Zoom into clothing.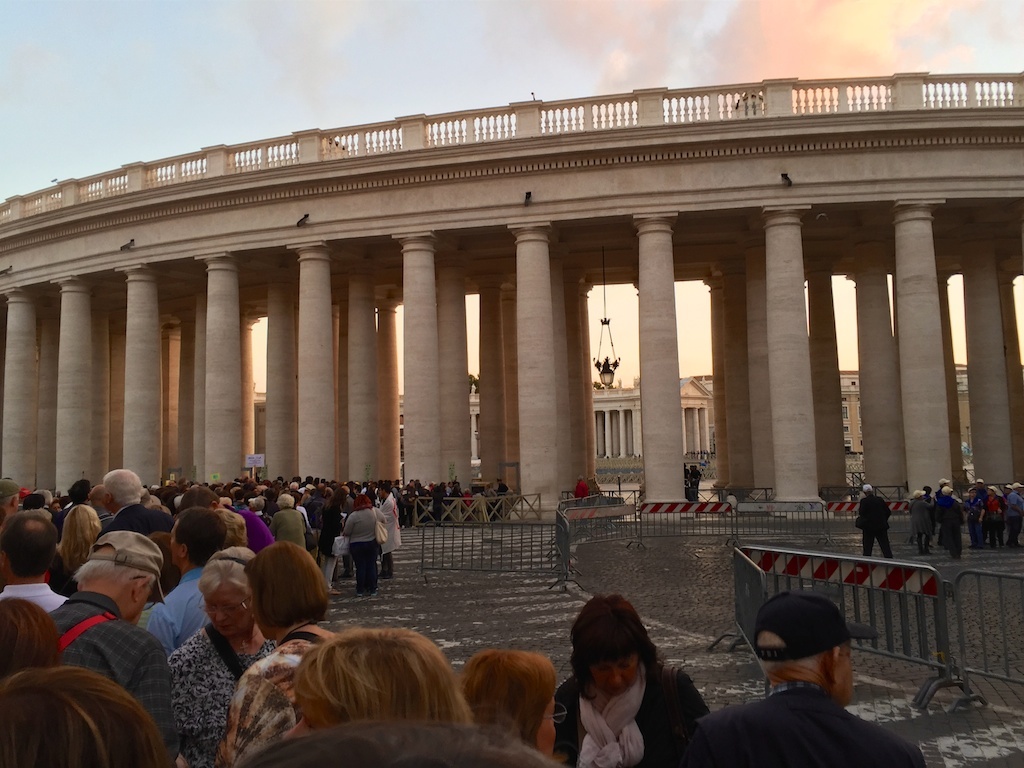
Zoom target: x1=272 y1=500 x2=308 y2=547.
